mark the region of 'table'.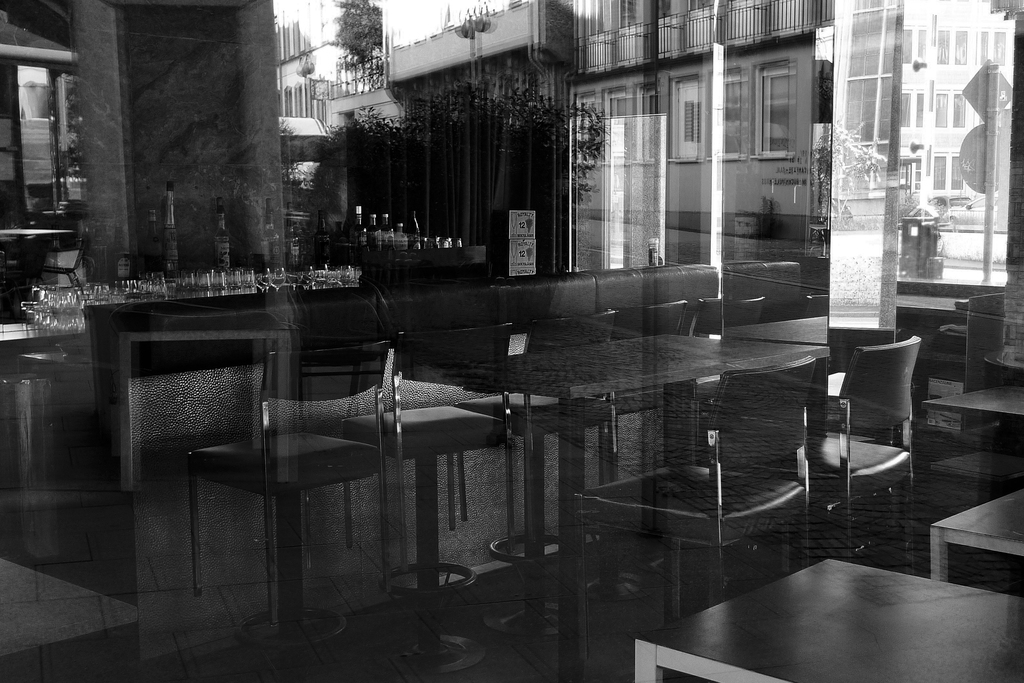
Region: <region>0, 327, 80, 345</region>.
